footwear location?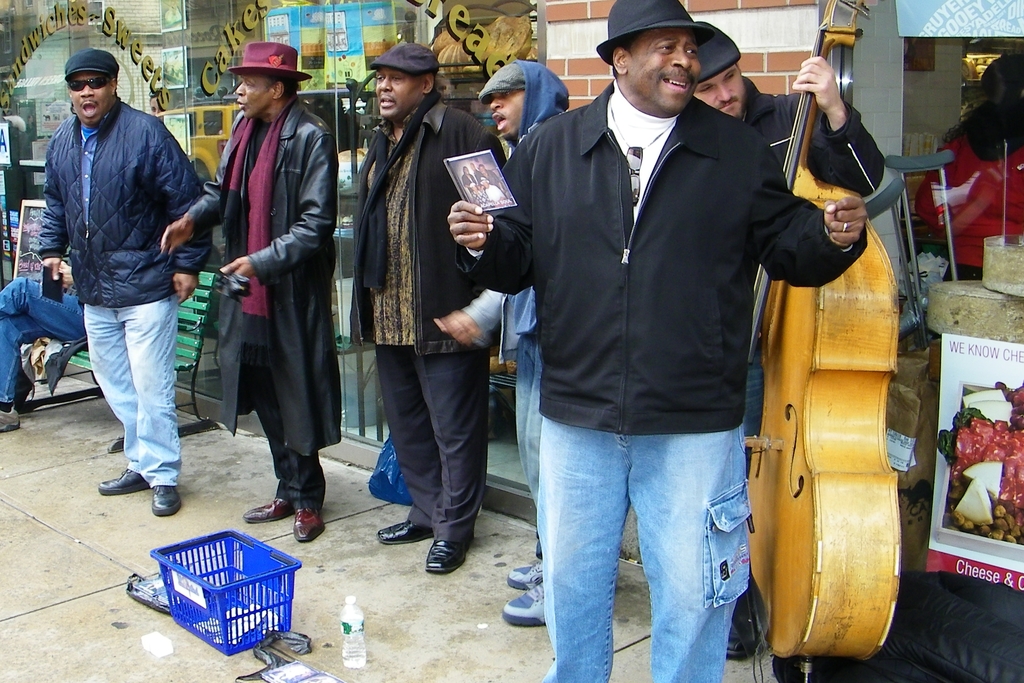
[502, 581, 547, 629]
